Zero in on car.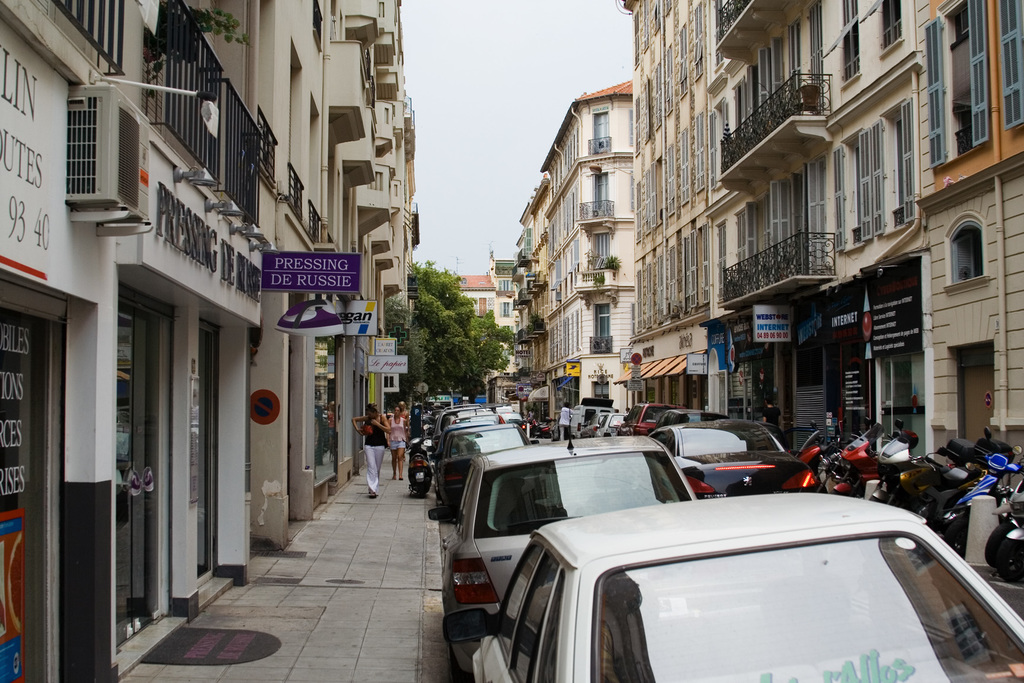
Zeroed in: <box>431,428,539,513</box>.
